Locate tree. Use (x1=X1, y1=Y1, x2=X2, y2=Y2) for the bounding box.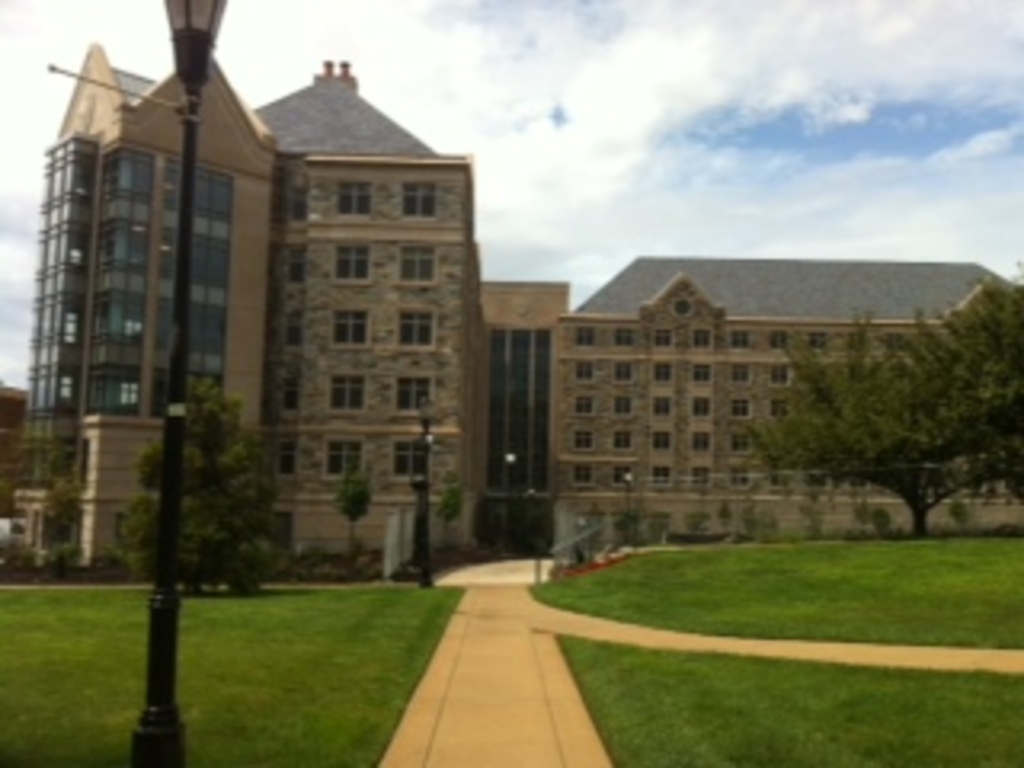
(x1=432, y1=467, x2=461, y2=544).
